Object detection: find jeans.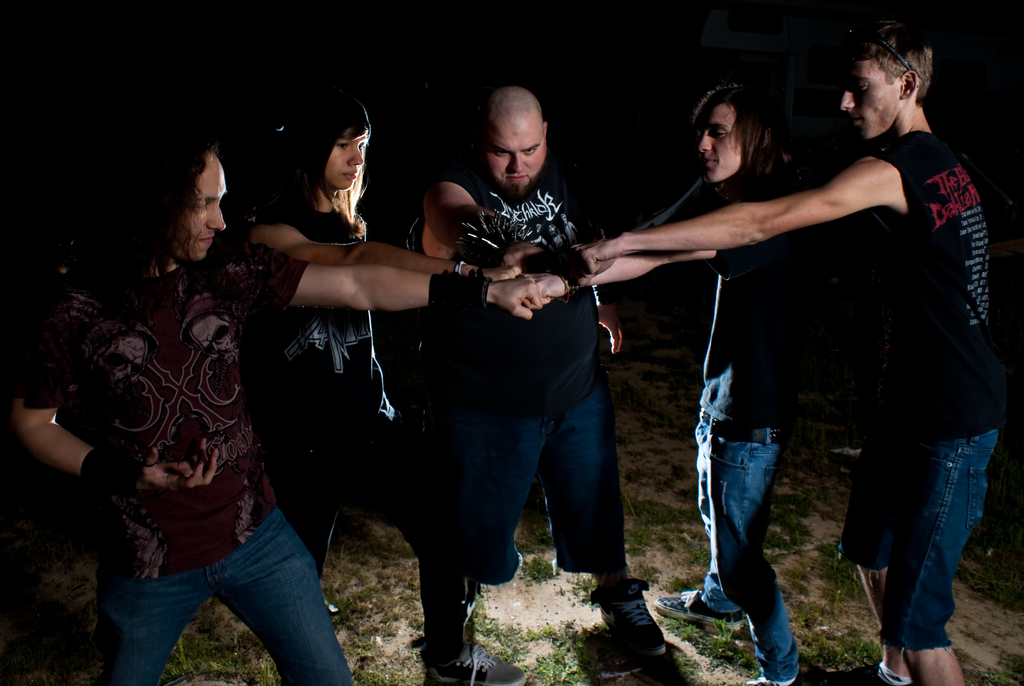
(left=95, top=528, right=344, bottom=682).
